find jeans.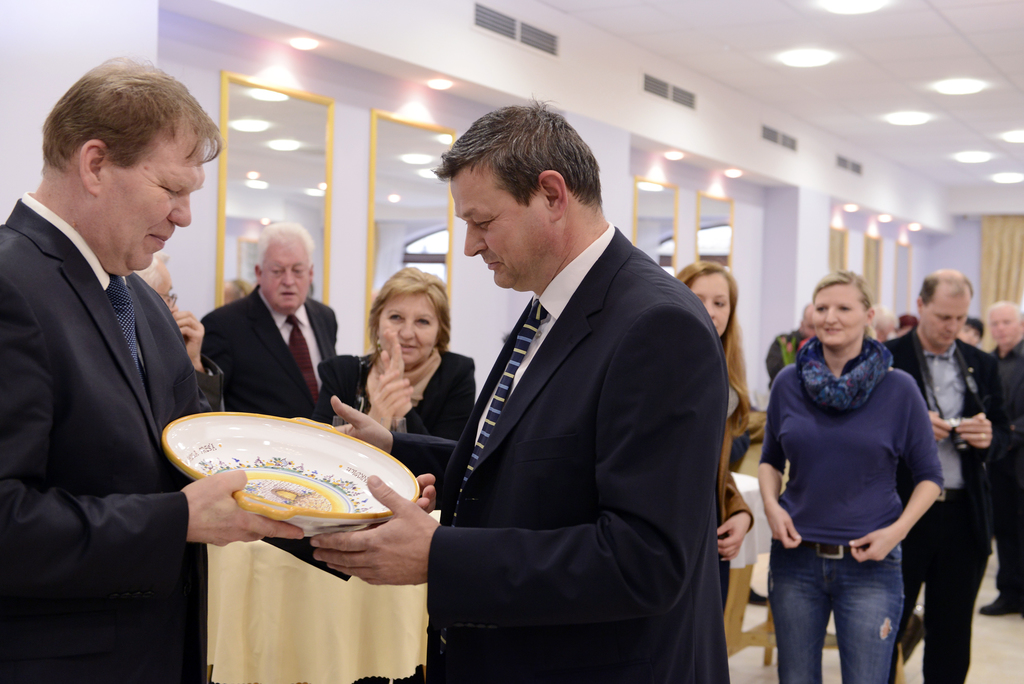
x1=774, y1=541, x2=925, y2=683.
